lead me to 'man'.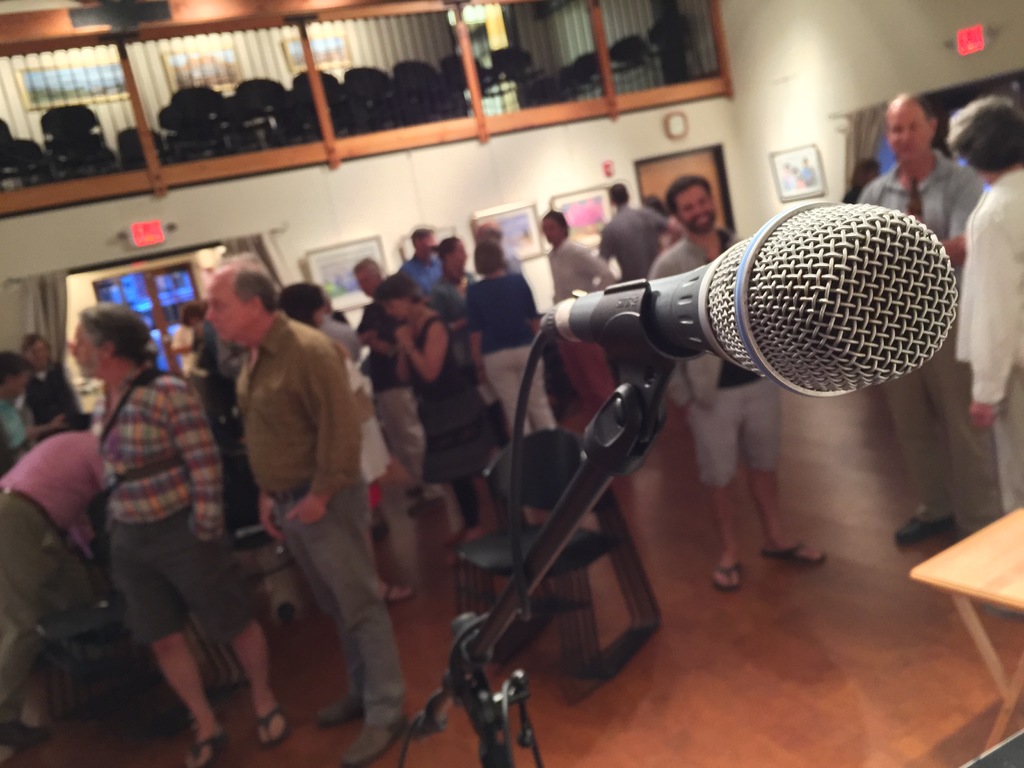
Lead to [x1=646, y1=173, x2=826, y2=598].
